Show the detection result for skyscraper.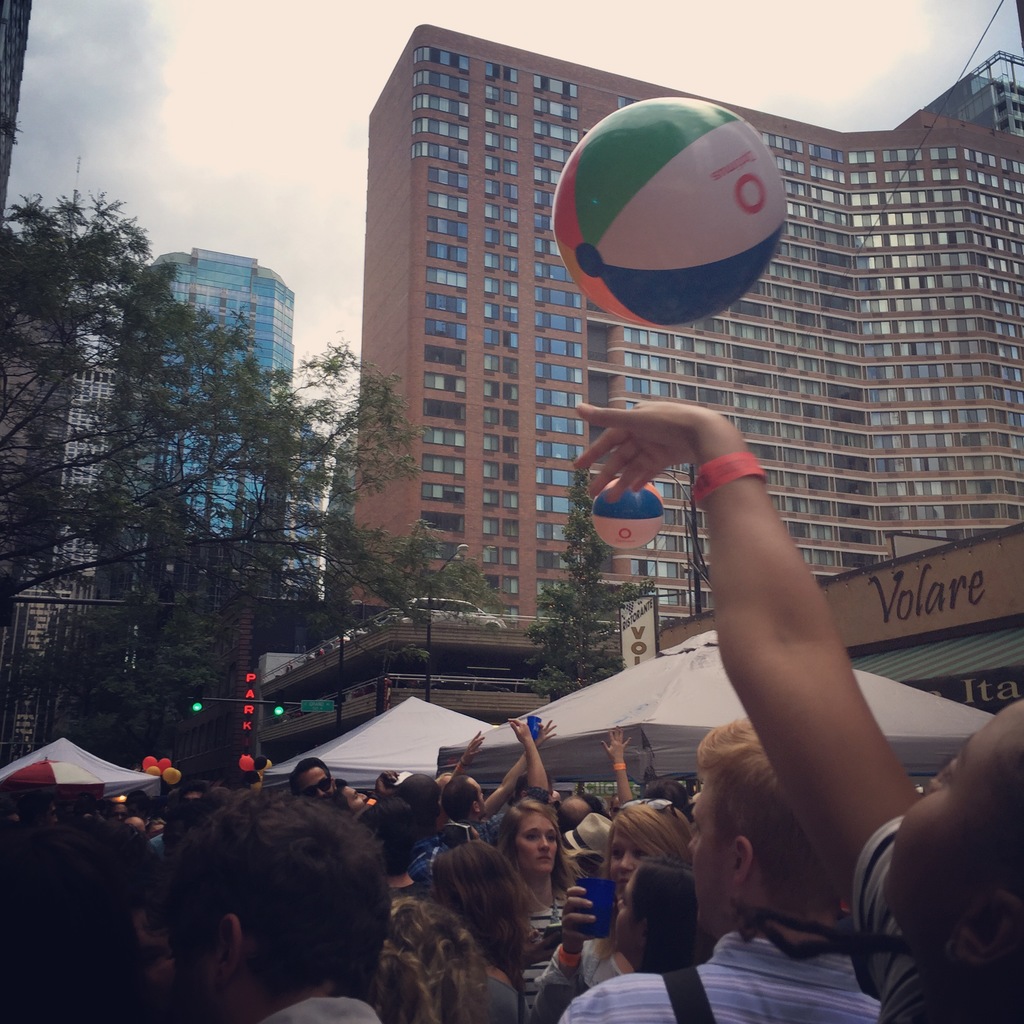
crop(340, 7, 1023, 601).
